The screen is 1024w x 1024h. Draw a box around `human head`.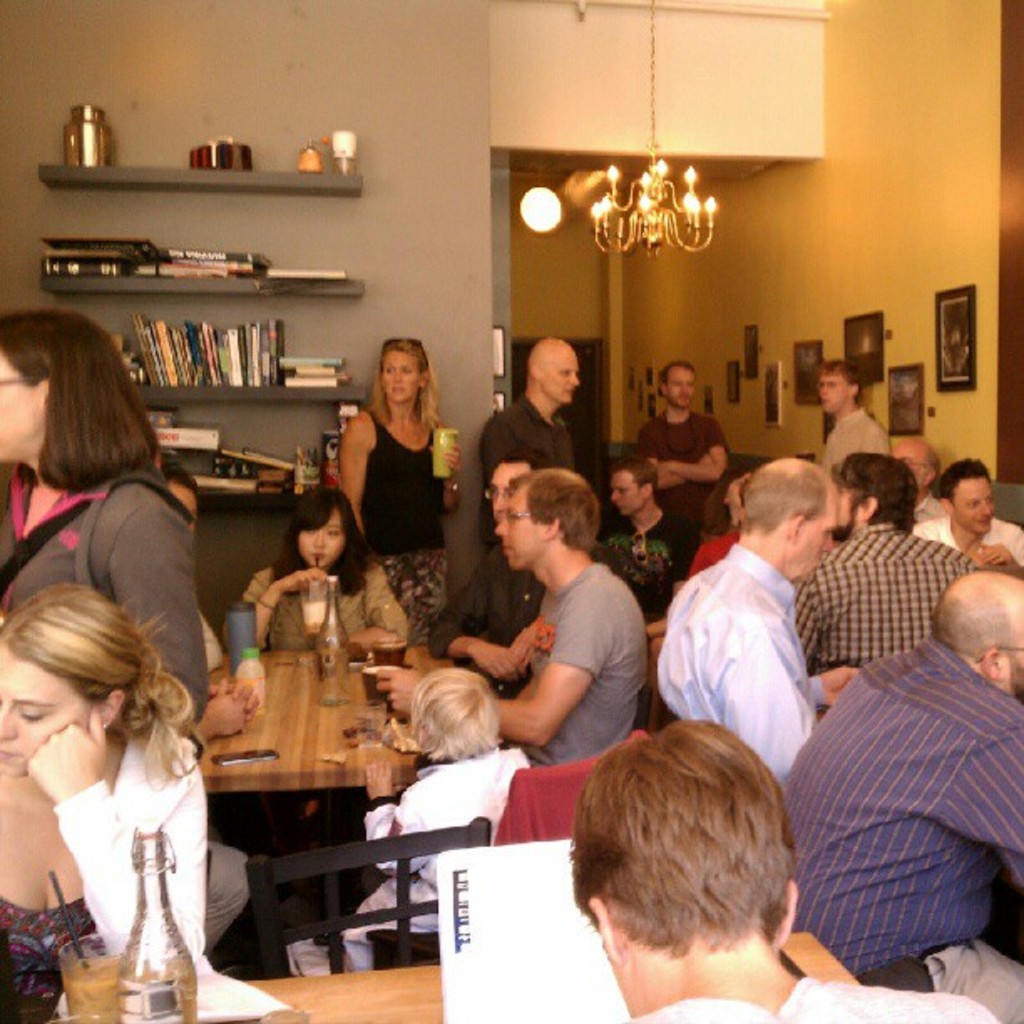
[373, 333, 435, 413].
